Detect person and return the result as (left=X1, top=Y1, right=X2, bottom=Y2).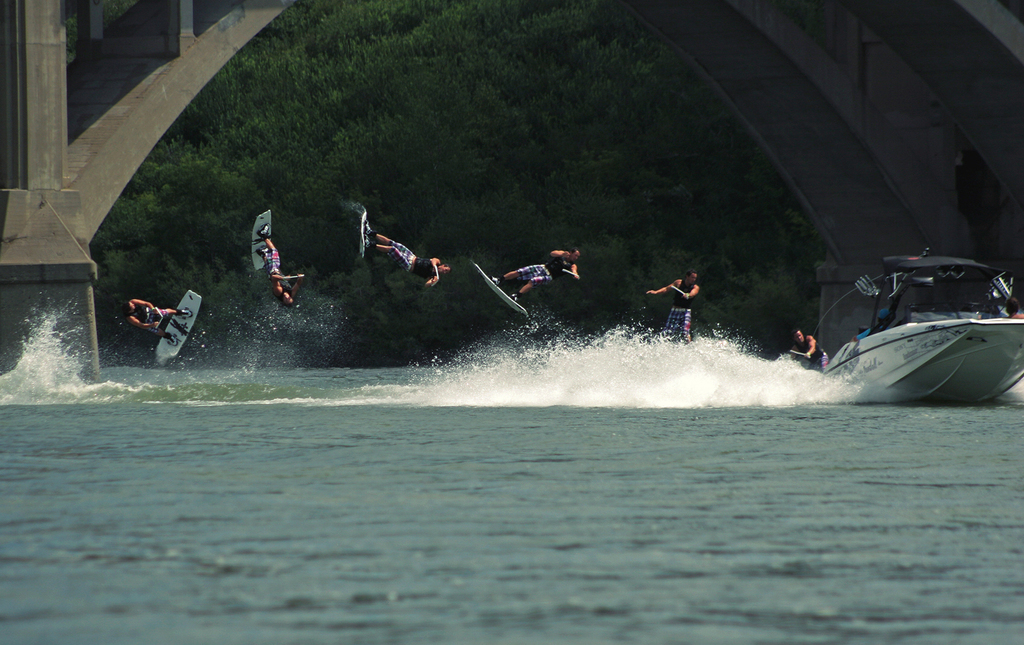
(left=854, top=306, right=891, bottom=339).
